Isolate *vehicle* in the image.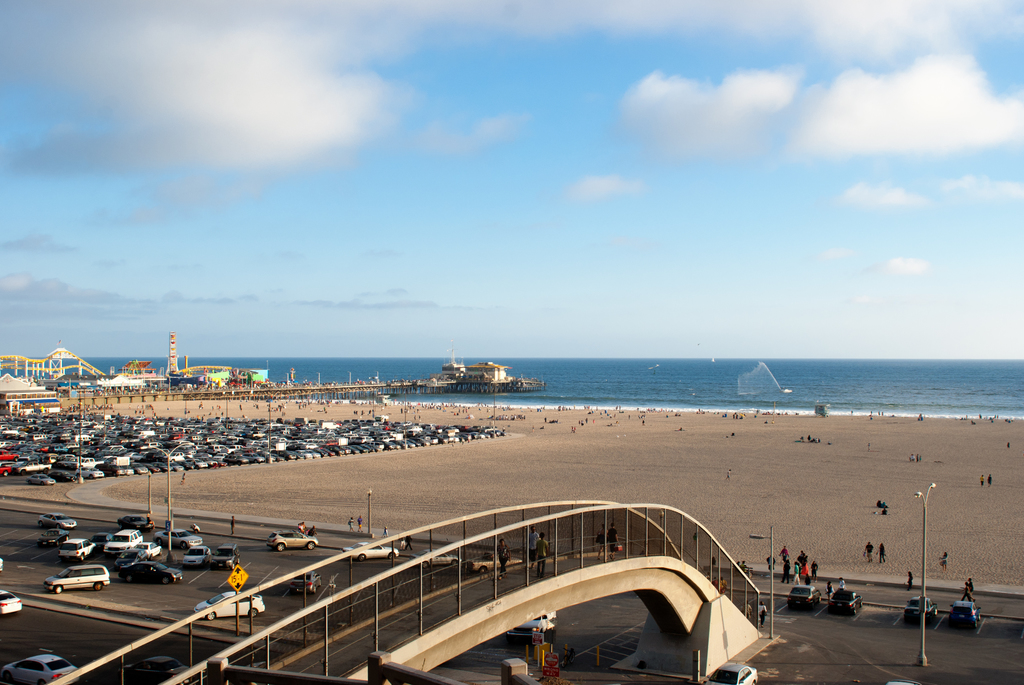
Isolated region: select_region(900, 595, 940, 626).
